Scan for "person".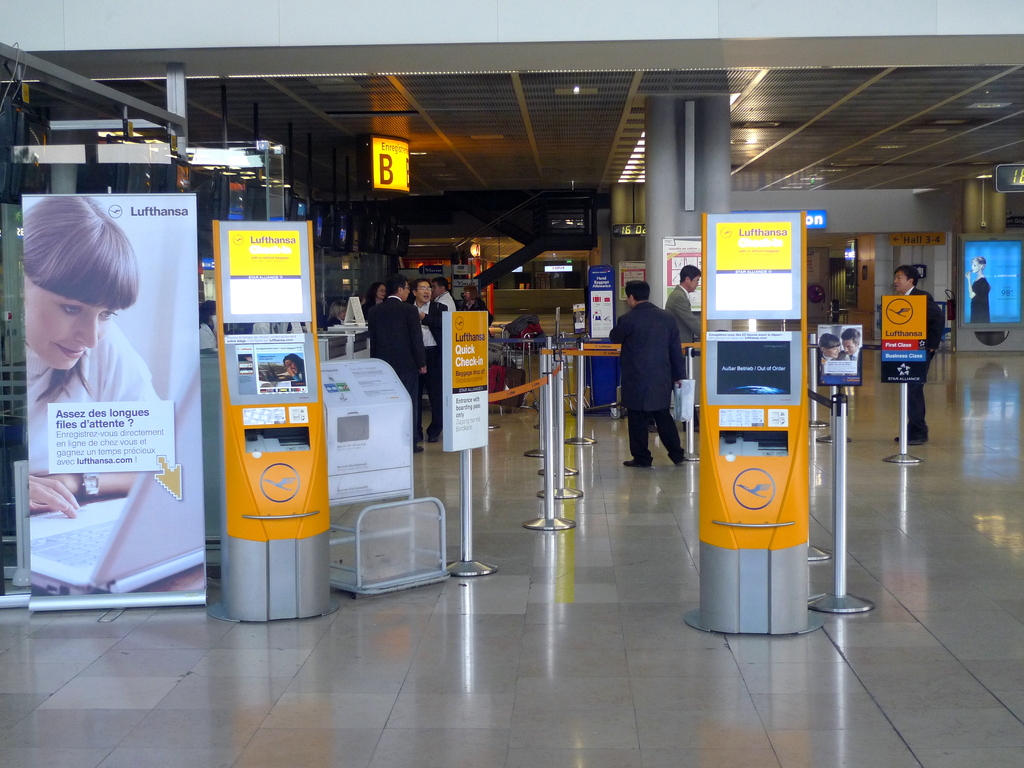
Scan result: <bbox>284, 355, 305, 381</bbox>.
